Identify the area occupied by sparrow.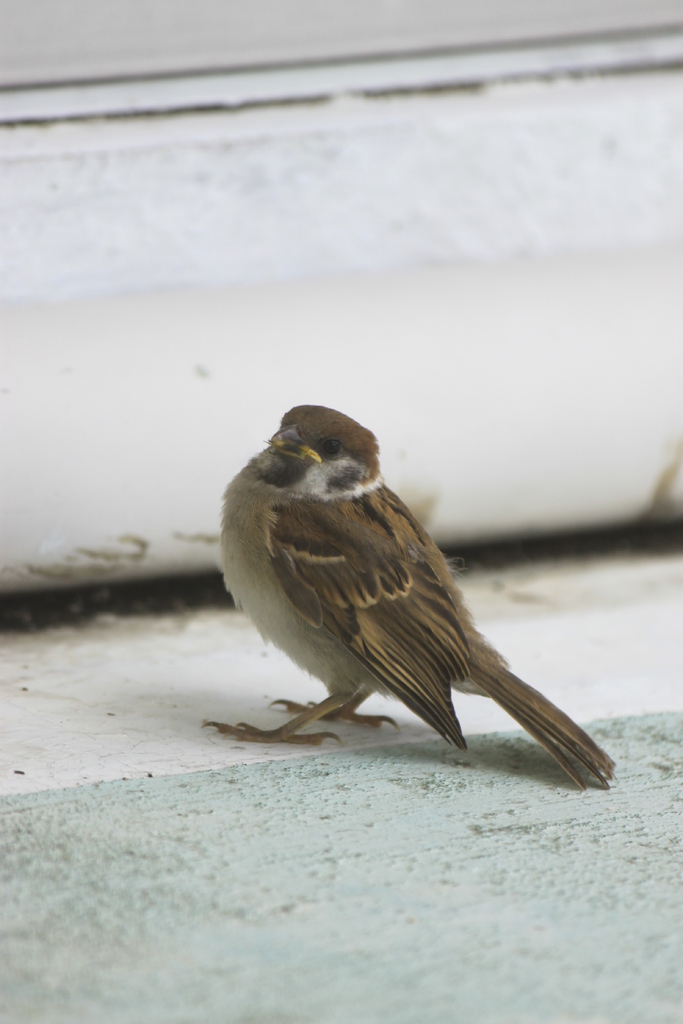
Area: [196, 402, 621, 787].
